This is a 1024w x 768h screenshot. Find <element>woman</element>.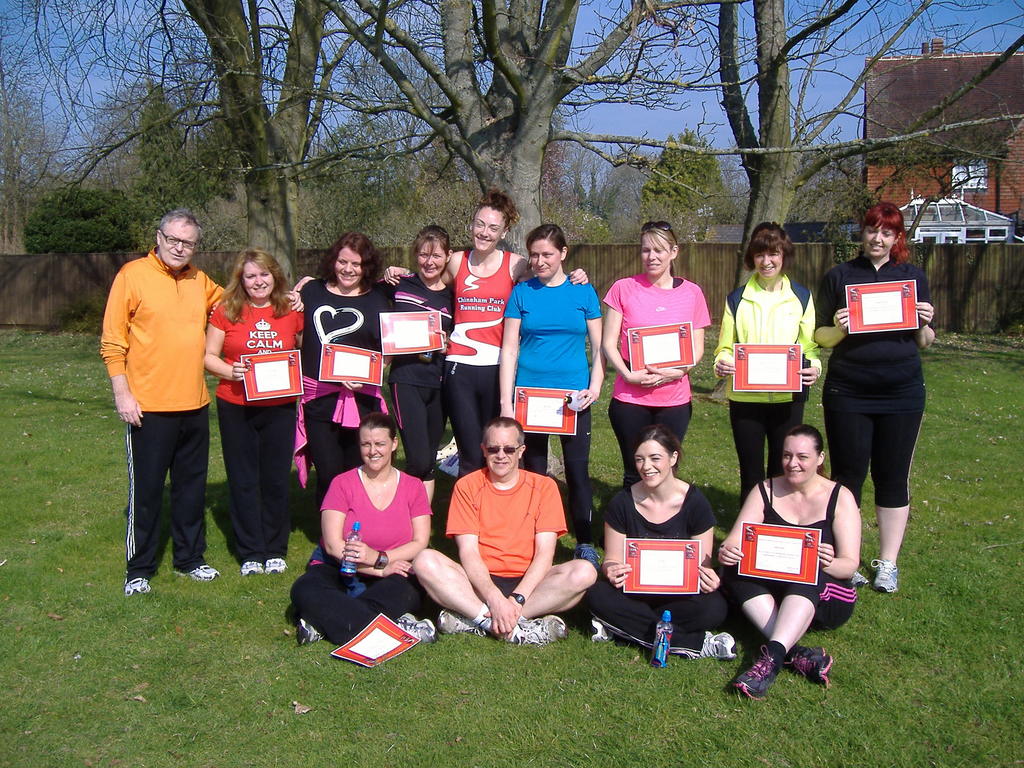
Bounding box: bbox=(713, 220, 823, 516).
